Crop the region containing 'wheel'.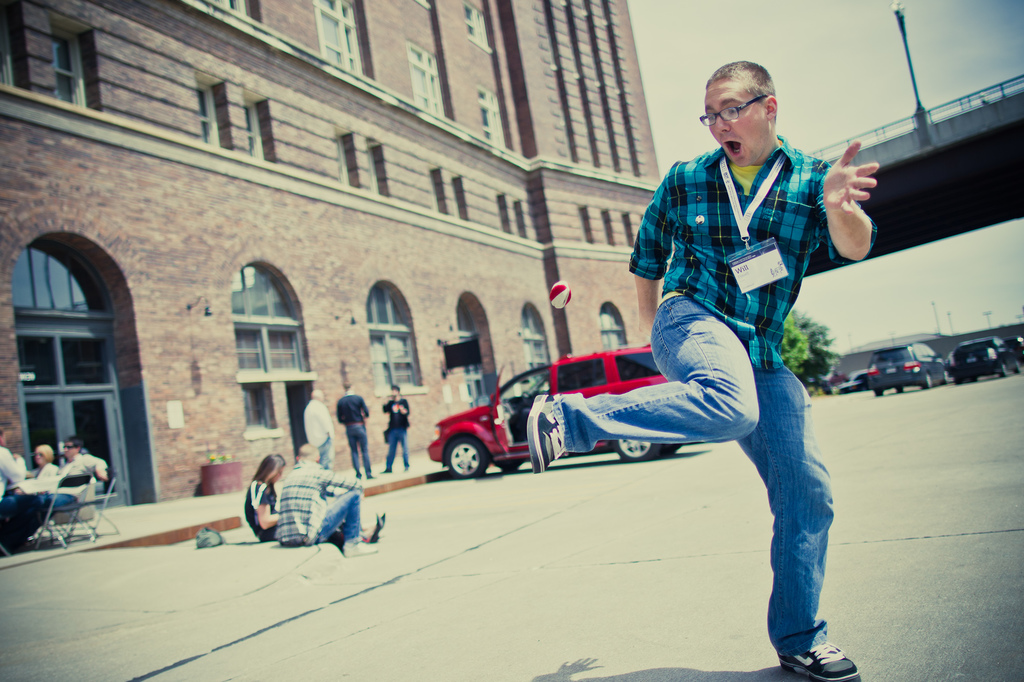
Crop region: 445,441,489,477.
